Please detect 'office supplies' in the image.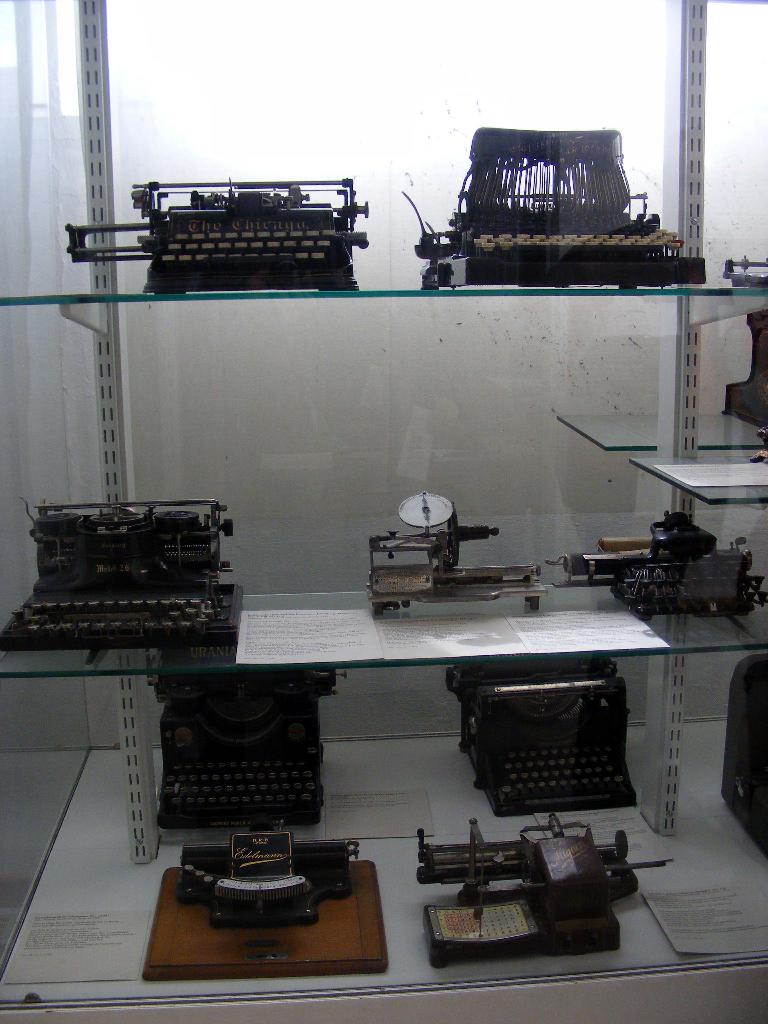
bbox=(557, 509, 747, 626).
